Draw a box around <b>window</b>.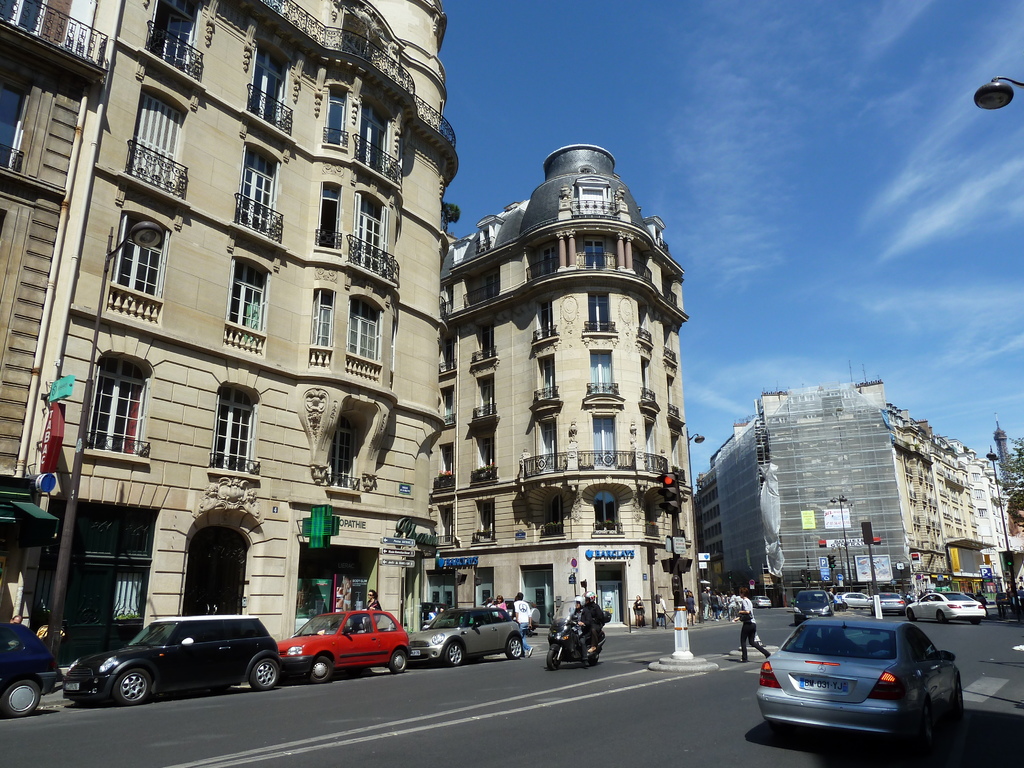
l=460, t=252, r=507, b=315.
